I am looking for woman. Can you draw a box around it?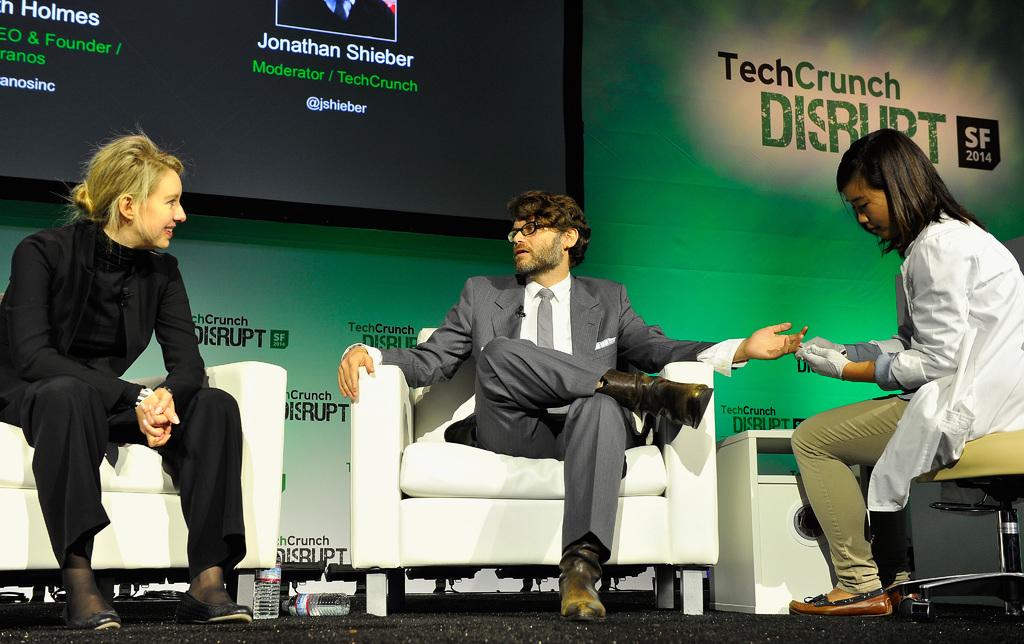
Sure, the bounding box is region(784, 127, 1023, 613).
